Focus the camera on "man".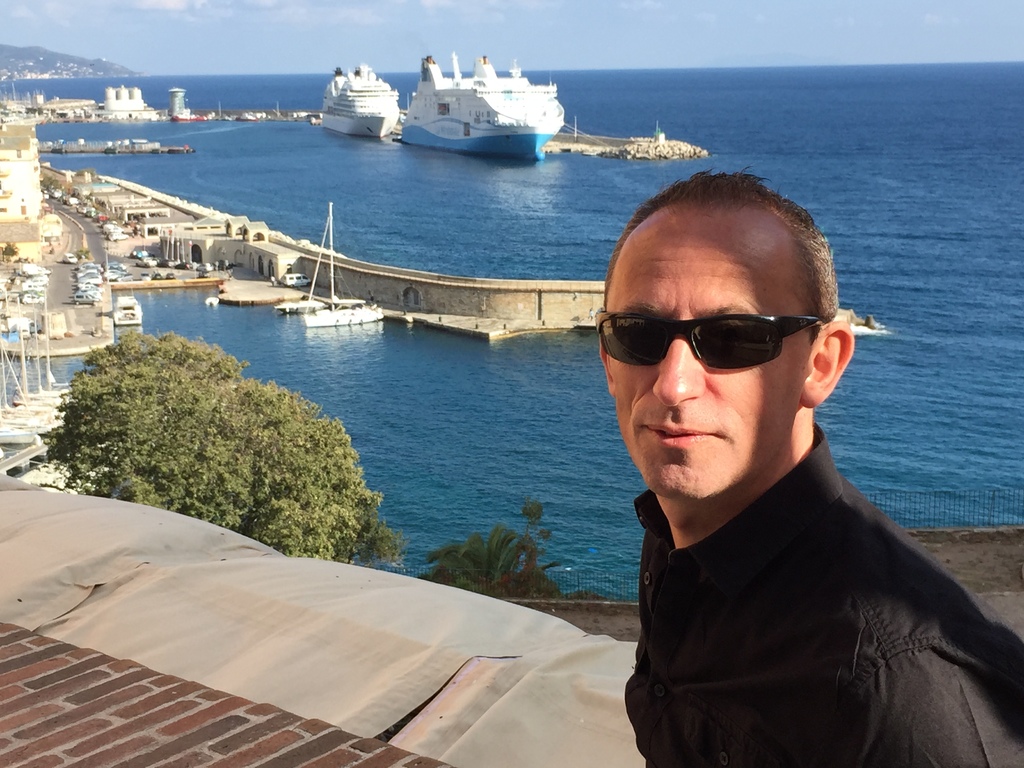
Focus region: l=537, t=176, r=1008, b=762.
